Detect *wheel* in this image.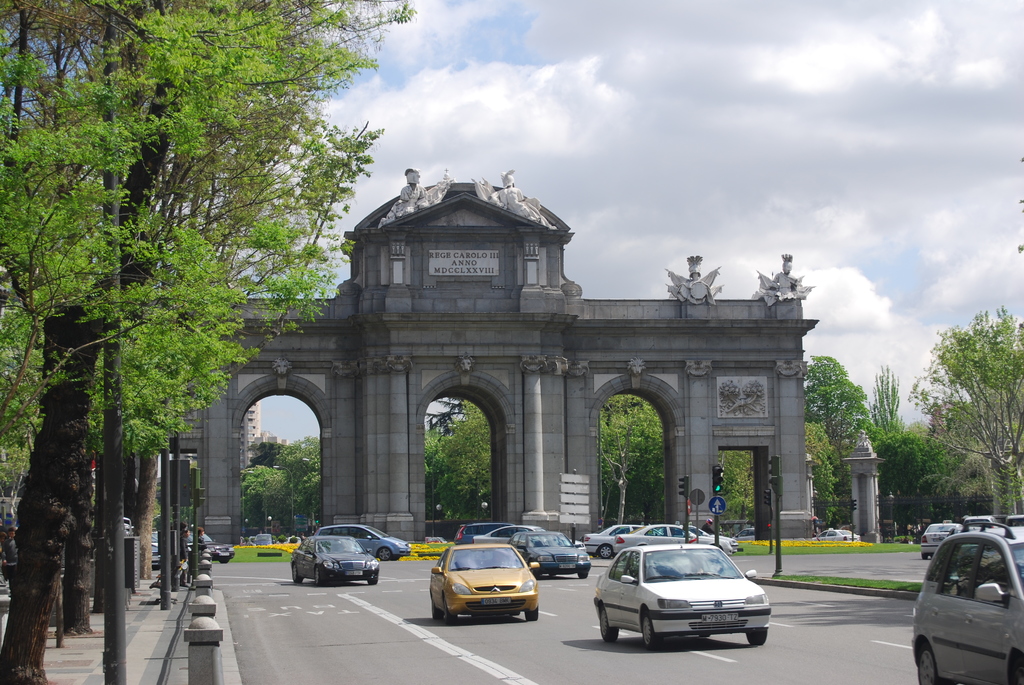
Detection: [600,606,619,641].
